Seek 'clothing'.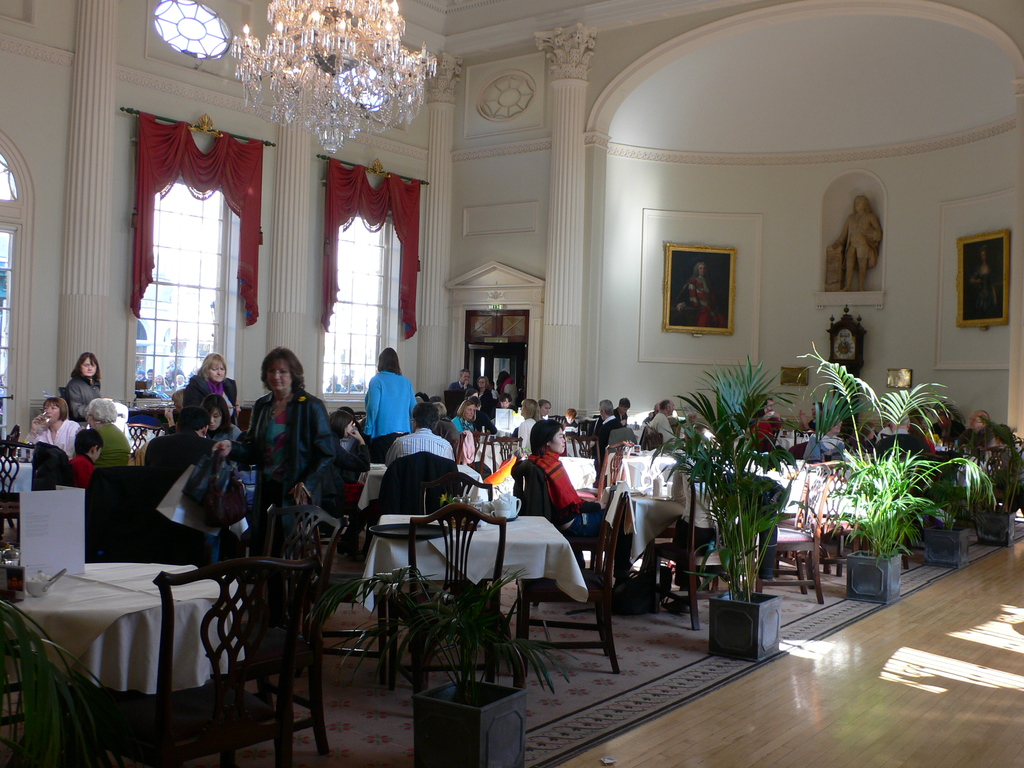
detection(831, 212, 883, 268).
